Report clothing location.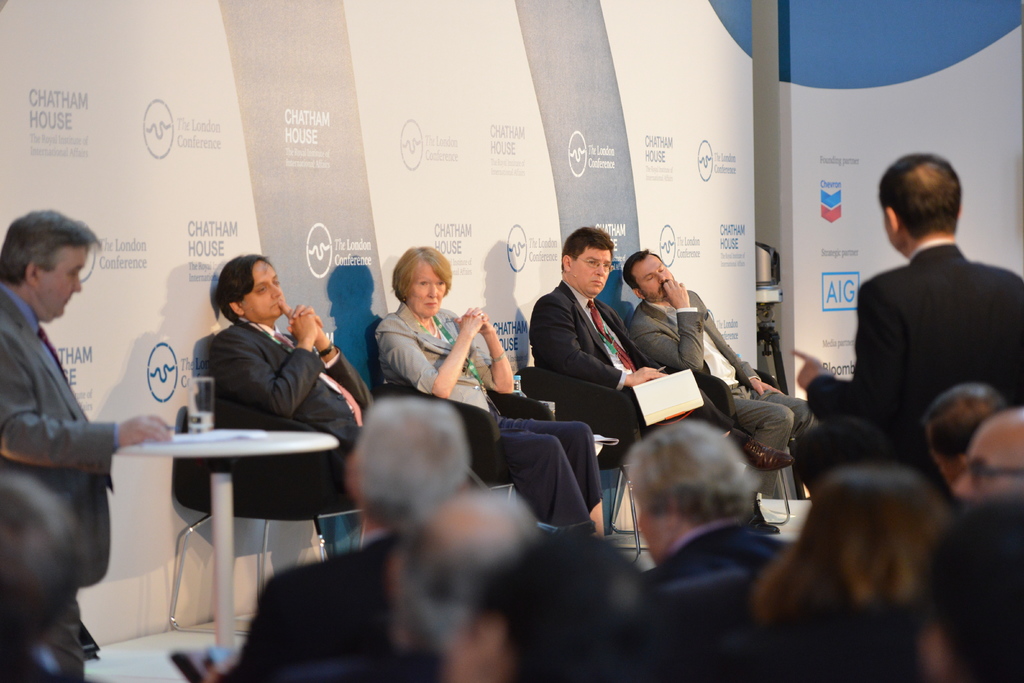
Report: bbox=[216, 534, 388, 682].
